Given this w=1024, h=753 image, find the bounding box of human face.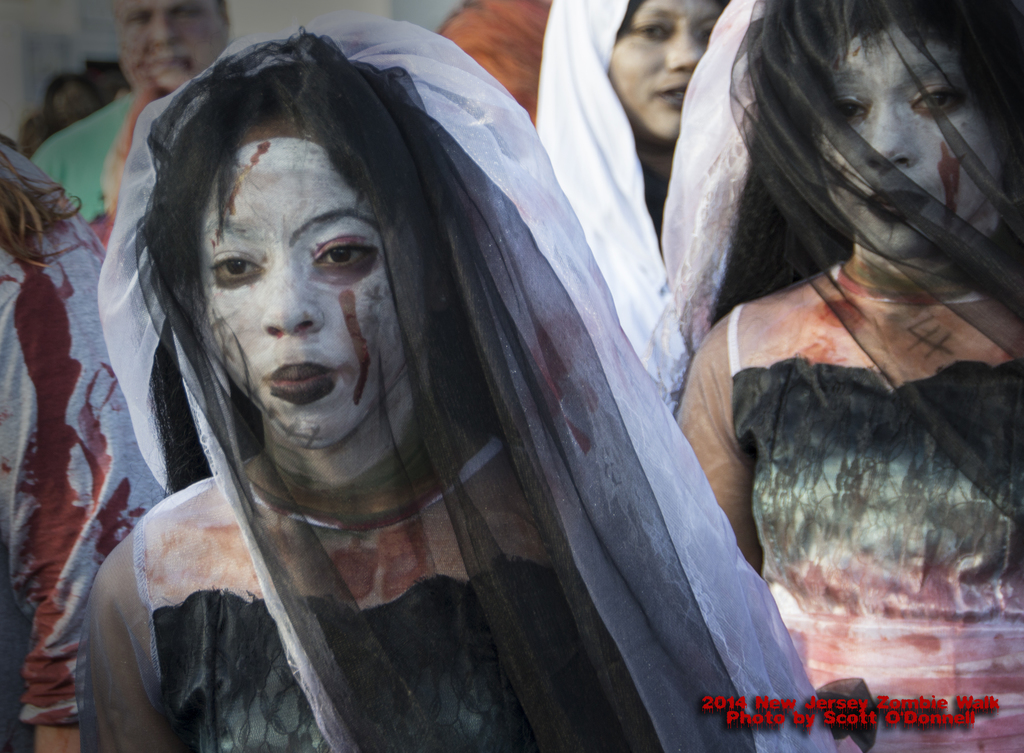
811, 0, 1001, 261.
